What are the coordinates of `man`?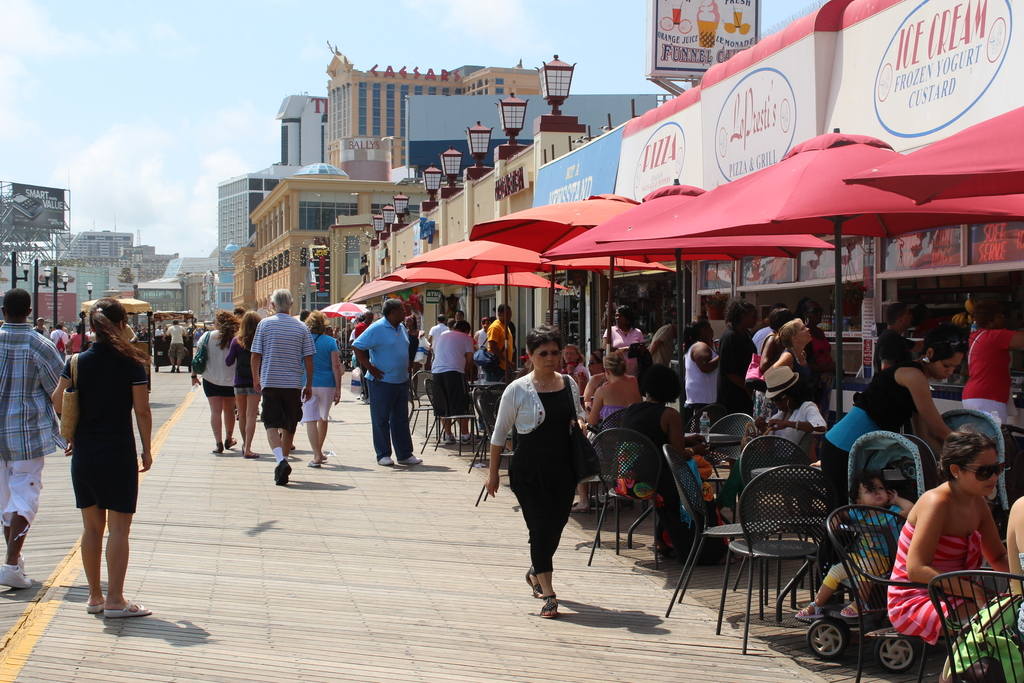
(x1=484, y1=304, x2=514, y2=384).
